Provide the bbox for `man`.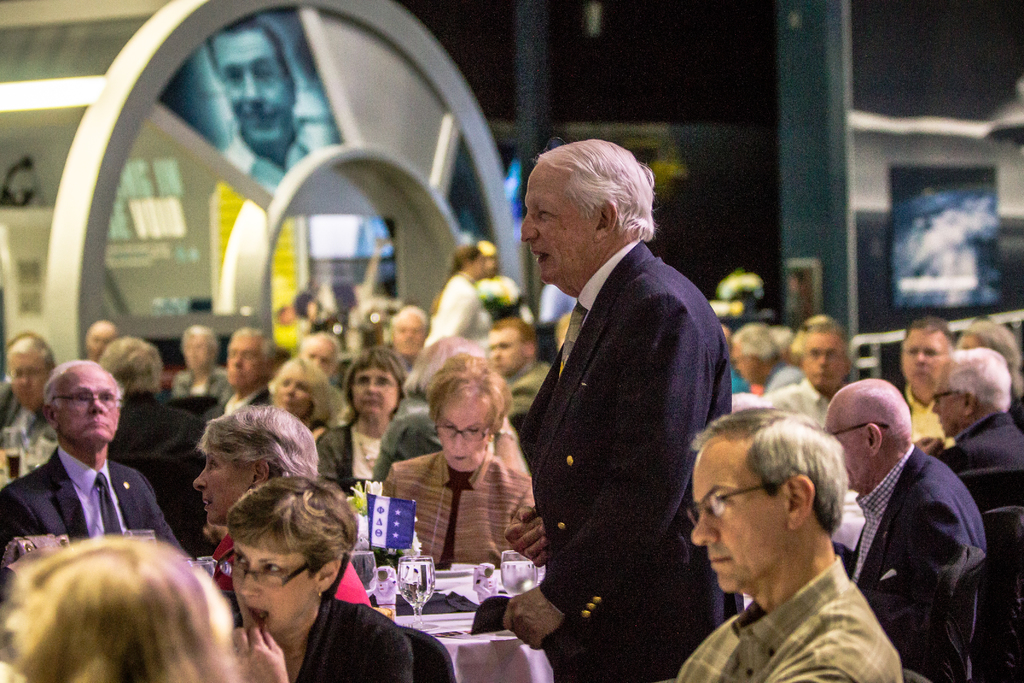
box(481, 313, 550, 409).
